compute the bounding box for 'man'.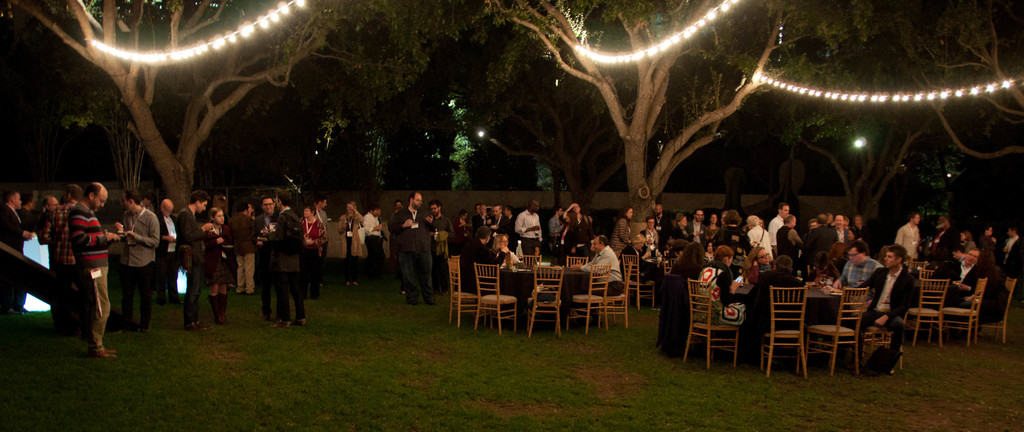
394, 201, 404, 213.
